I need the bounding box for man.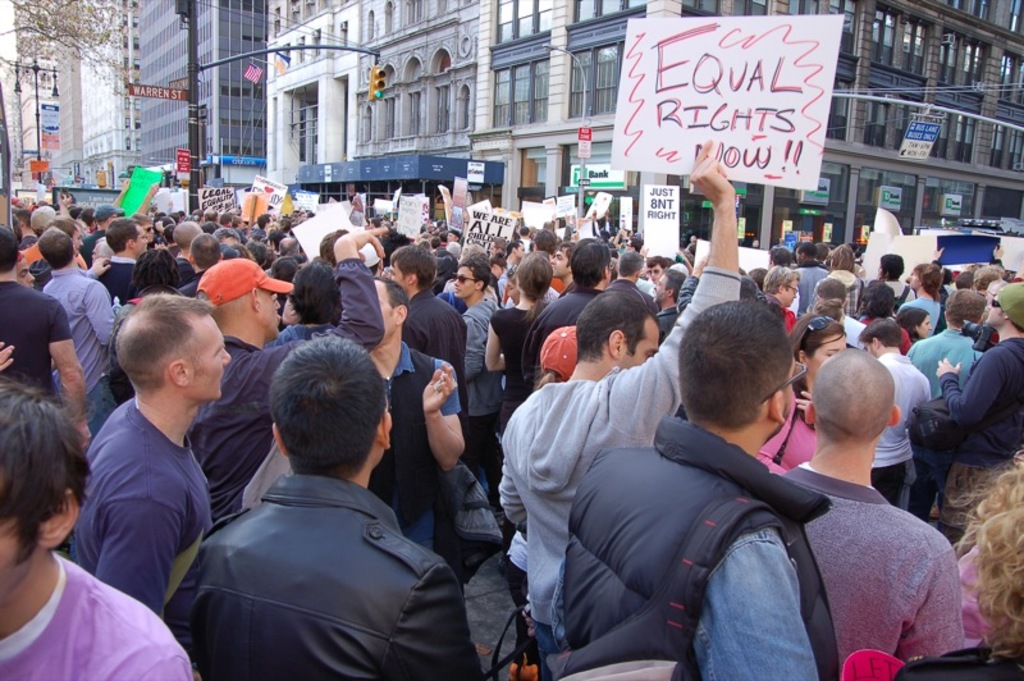
Here it is: [0,375,204,680].
